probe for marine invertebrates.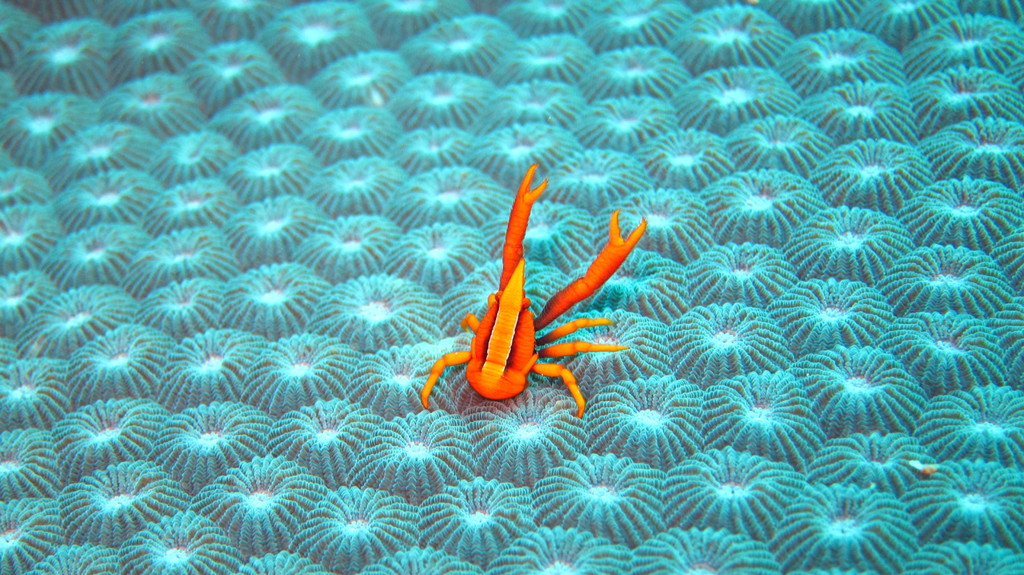
Probe result: box(417, 191, 645, 419).
